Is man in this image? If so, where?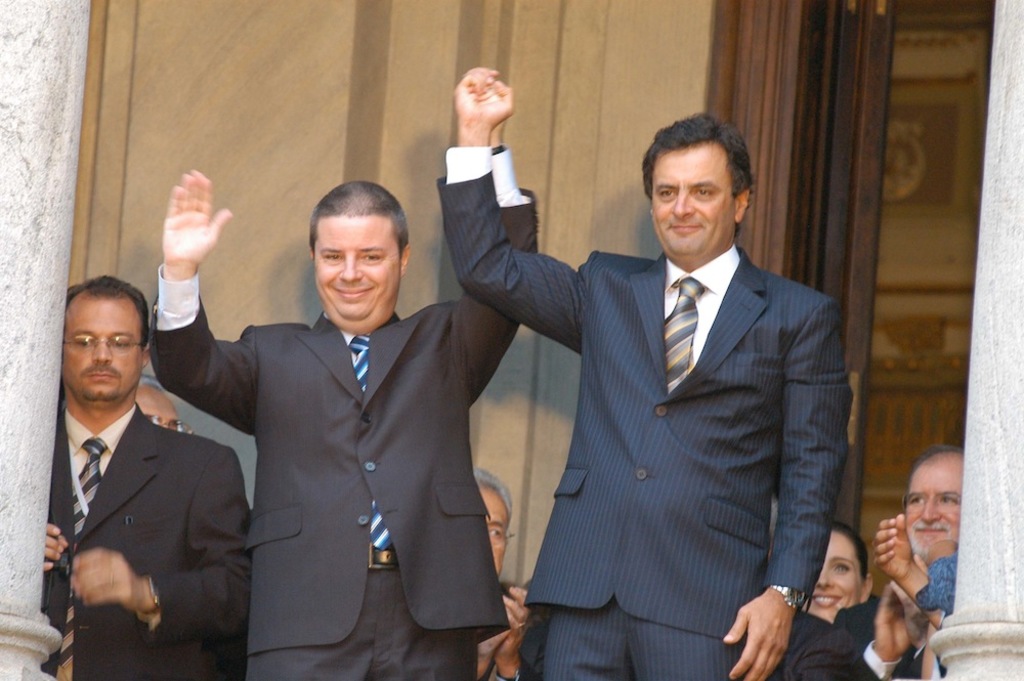
Yes, at l=151, t=71, r=543, b=680.
